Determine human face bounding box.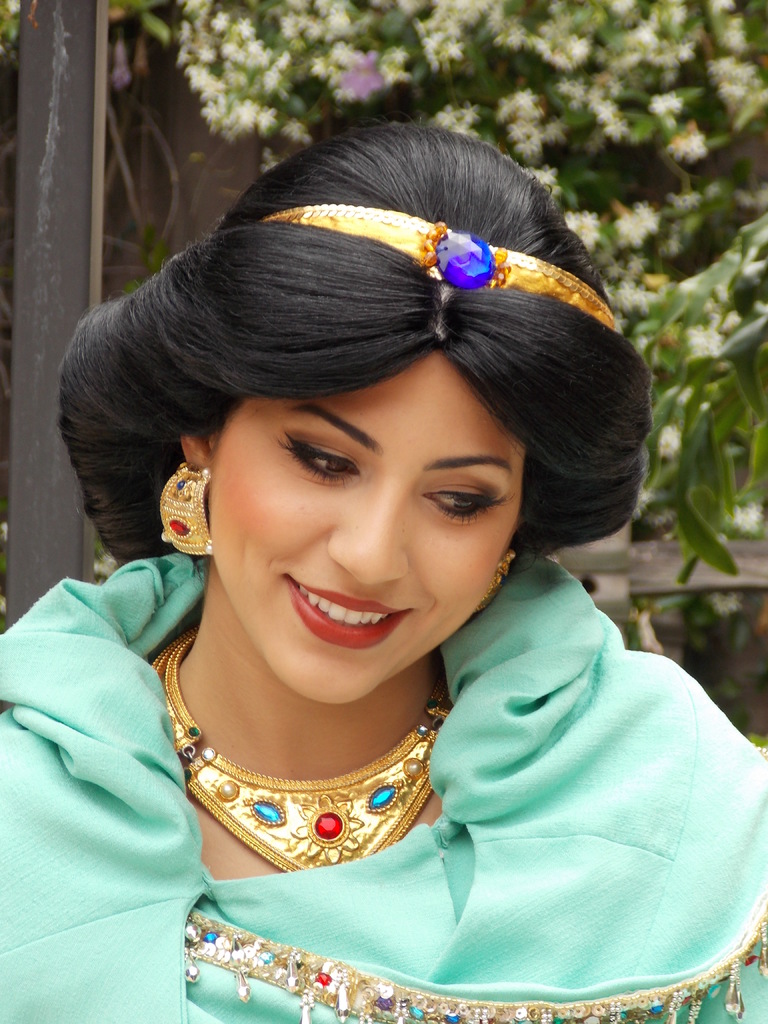
Determined: [207,353,530,712].
